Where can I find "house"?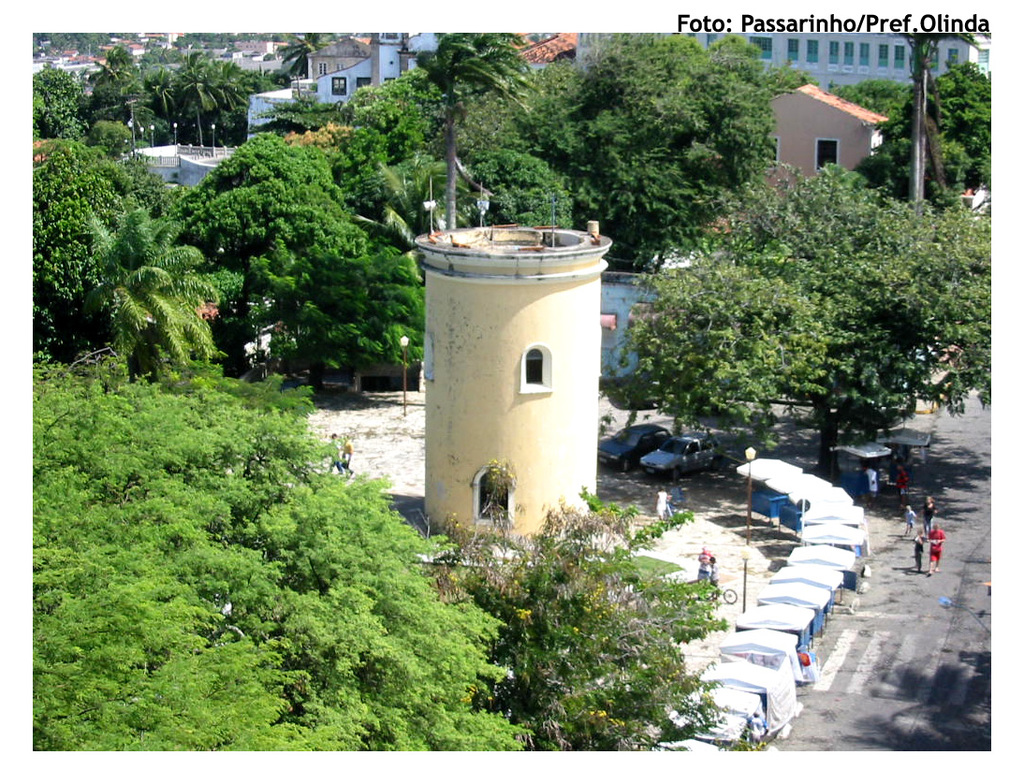
You can find it at BBox(239, 31, 448, 138).
